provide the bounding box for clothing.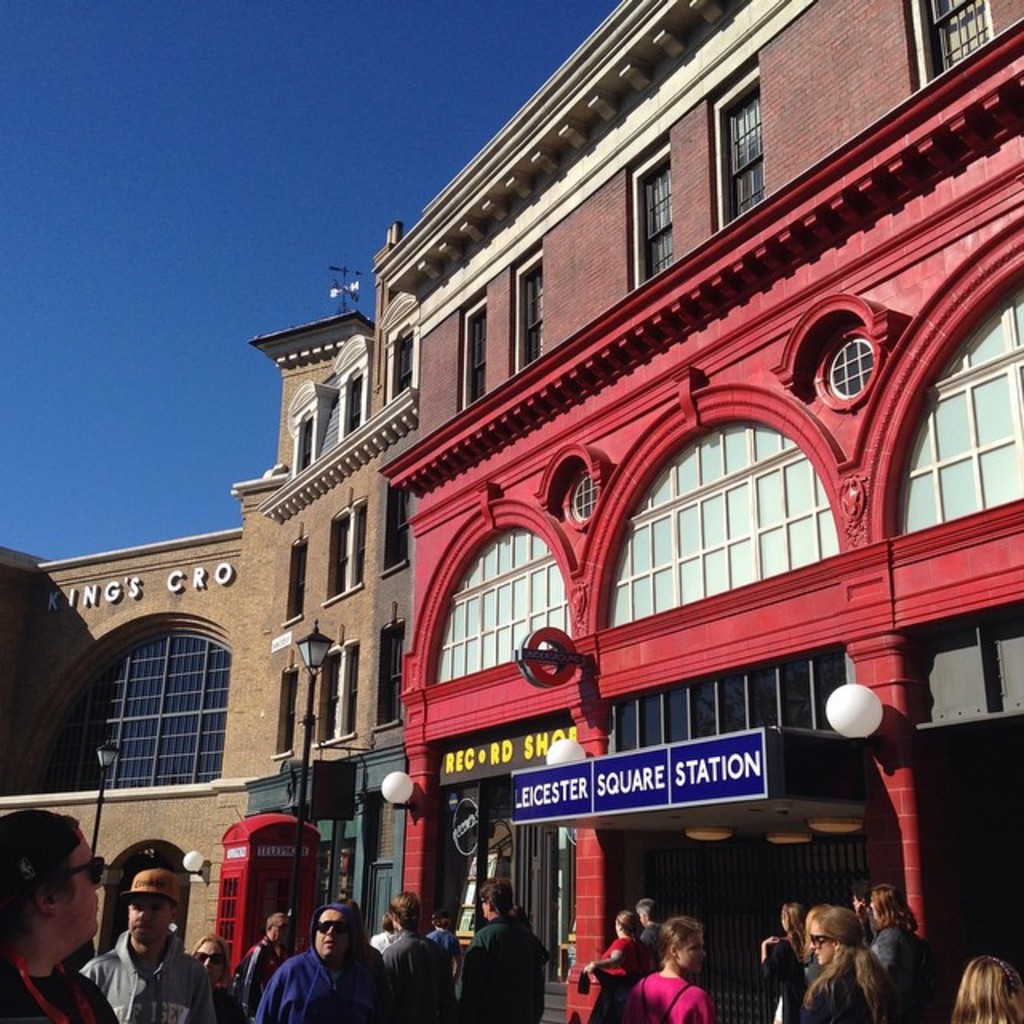
pyautogui.locateOnScreen(859, 922, 941, 1014).
